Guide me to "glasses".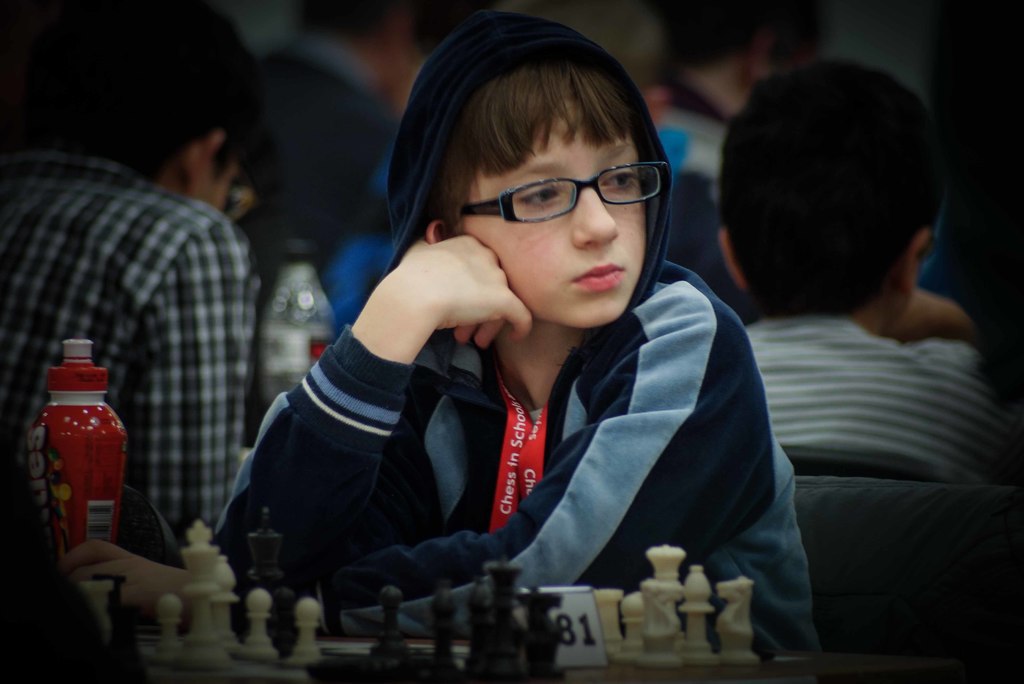
Guidance: 456/152/667/229.
